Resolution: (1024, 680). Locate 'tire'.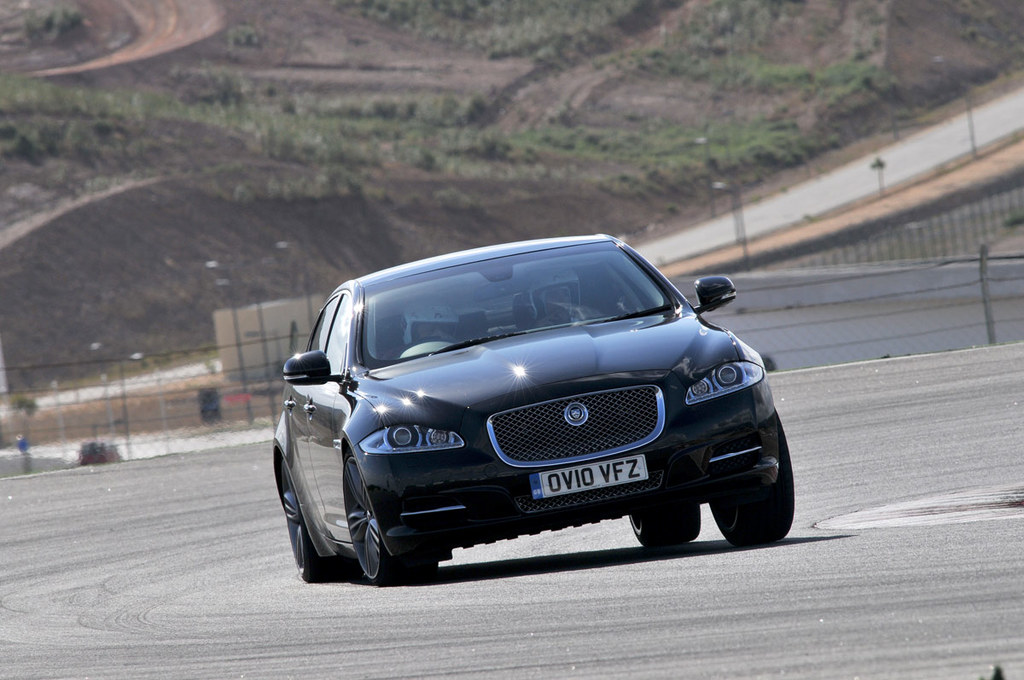
detection(276, 456, 344, 589).
